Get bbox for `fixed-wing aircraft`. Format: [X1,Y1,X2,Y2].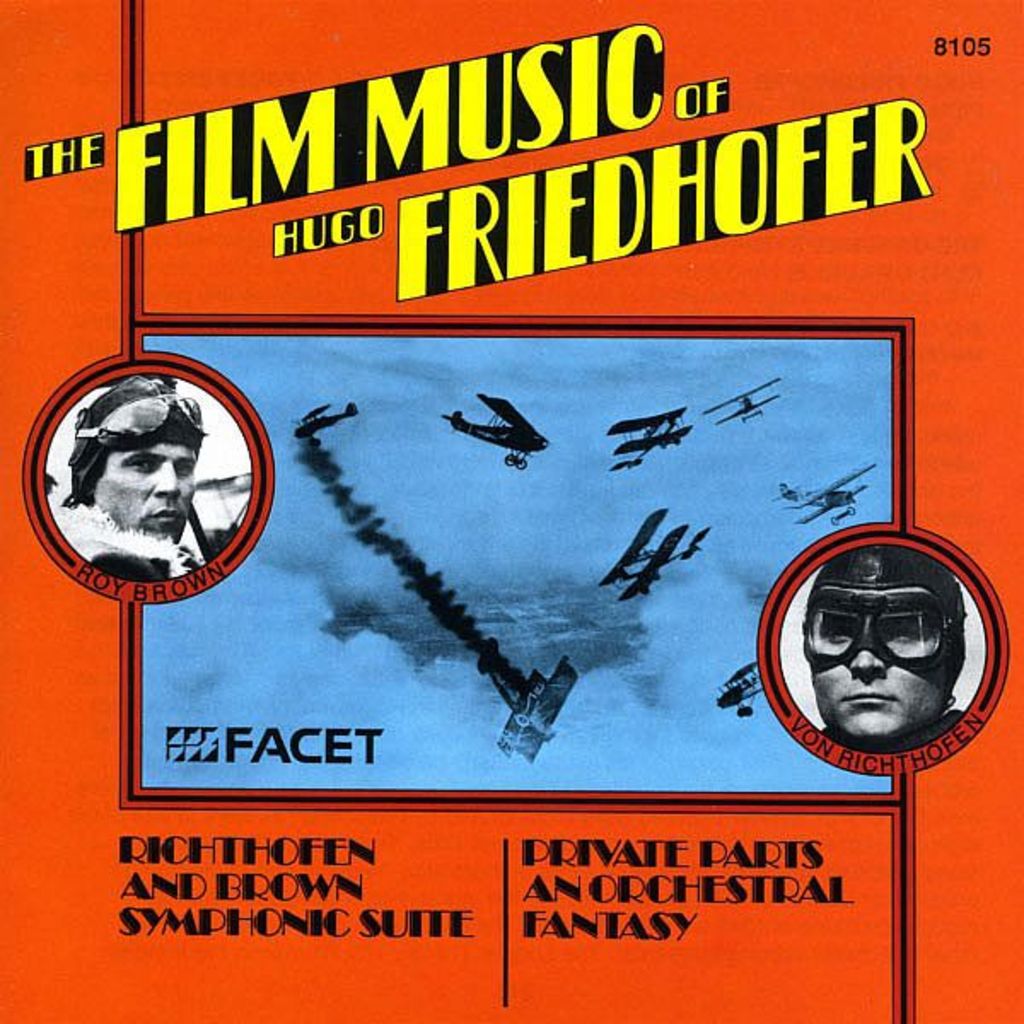
[445,389,555,464].
